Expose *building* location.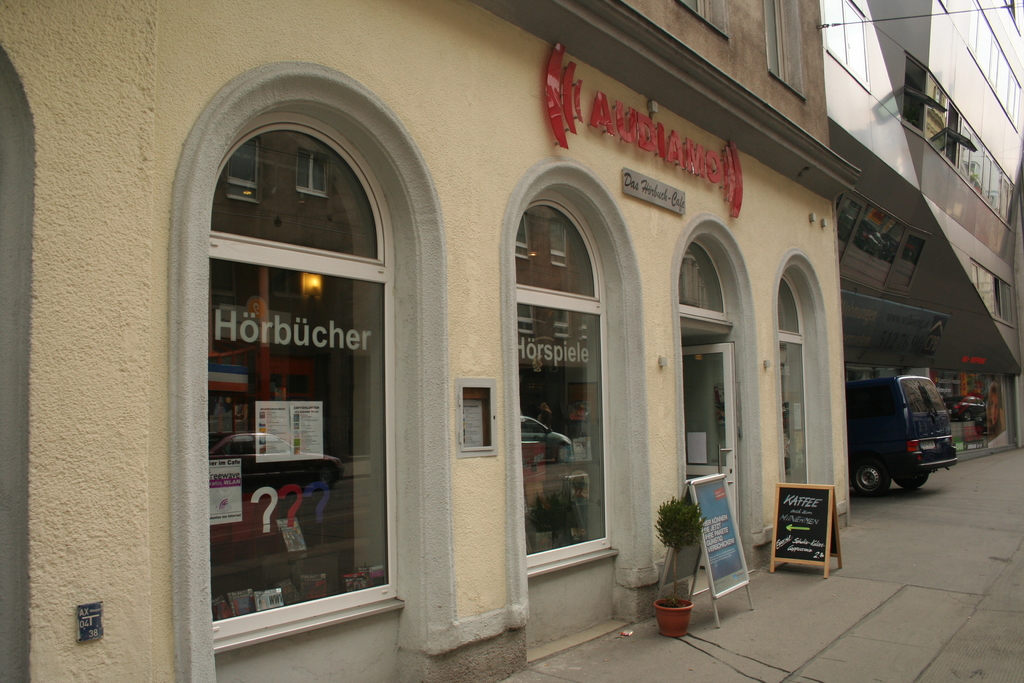
Exposed at [819,0,1023,447].
